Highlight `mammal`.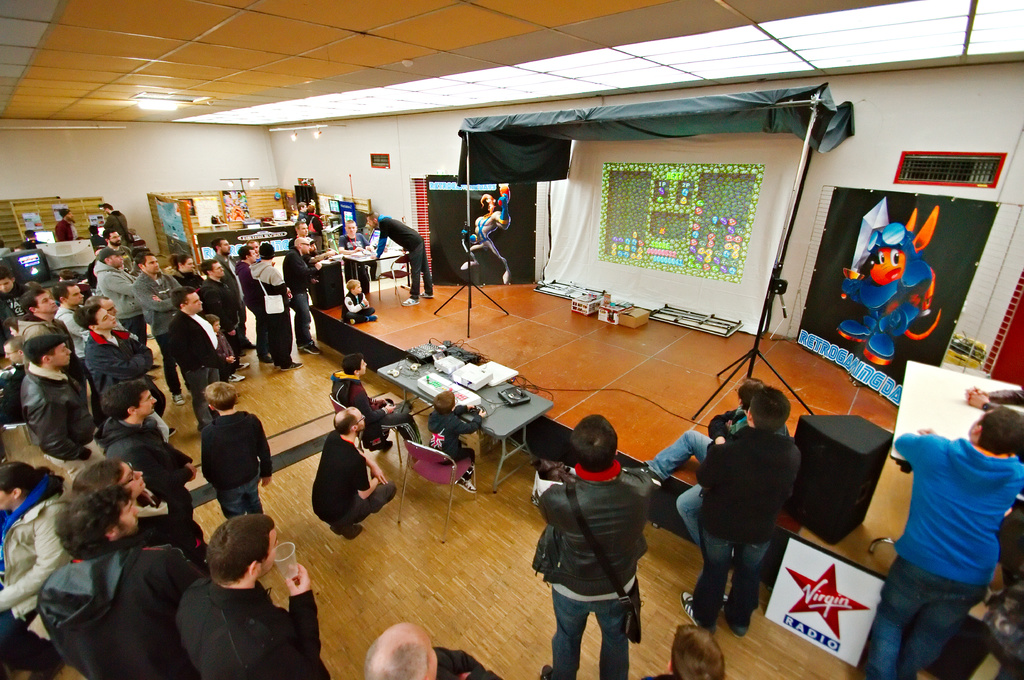
Highlighted region: BBox(20, 333, 93, 468).
